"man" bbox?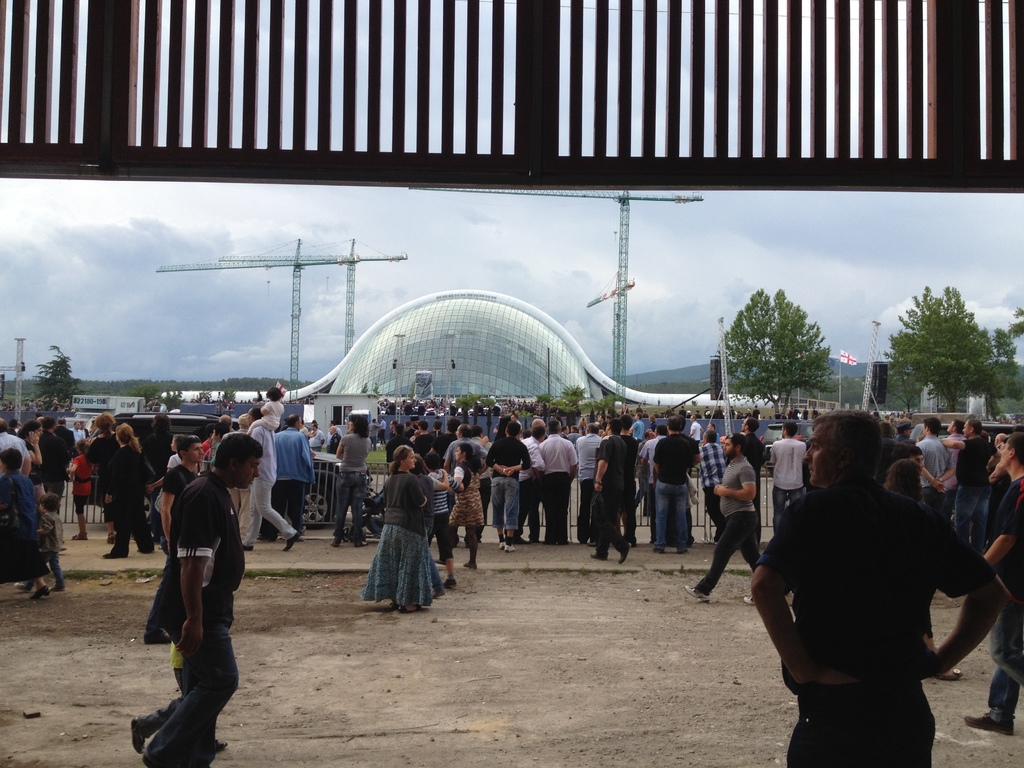
<region>325, 422, 341, 454</region>
